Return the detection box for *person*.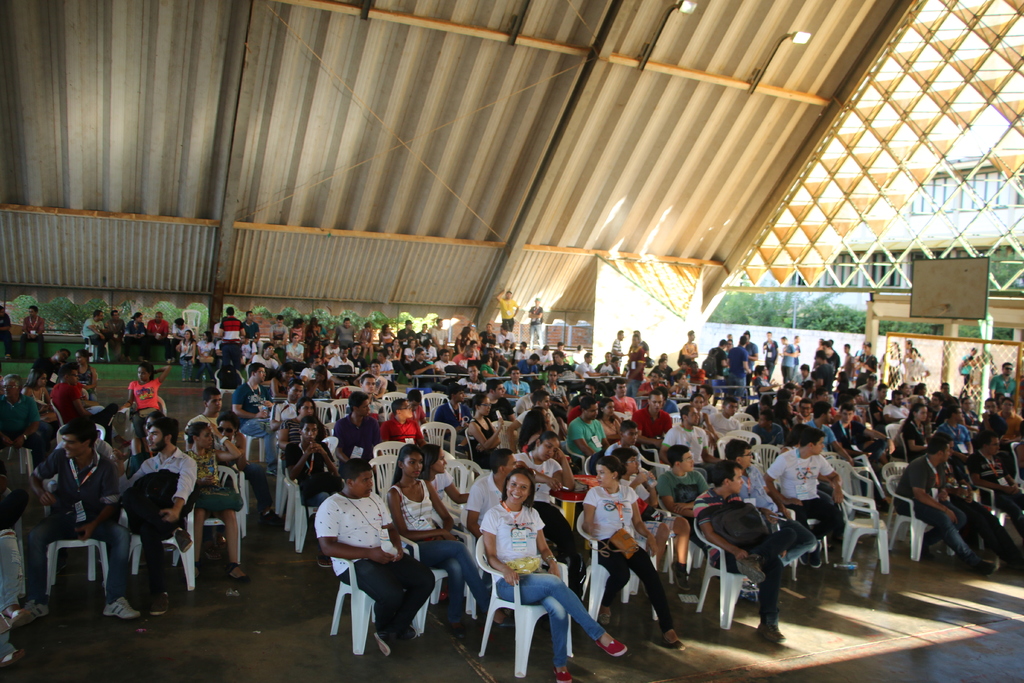
select_region(211, 311, 245, 359).
